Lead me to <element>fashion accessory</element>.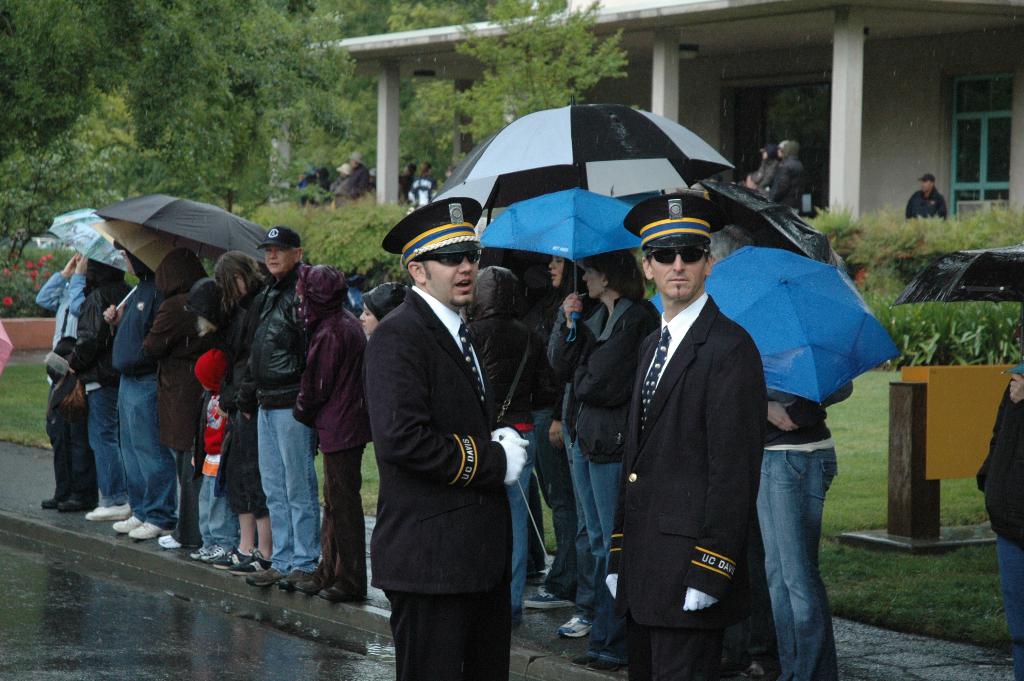
Lead to bbox=[158, 535, 181, 548].
